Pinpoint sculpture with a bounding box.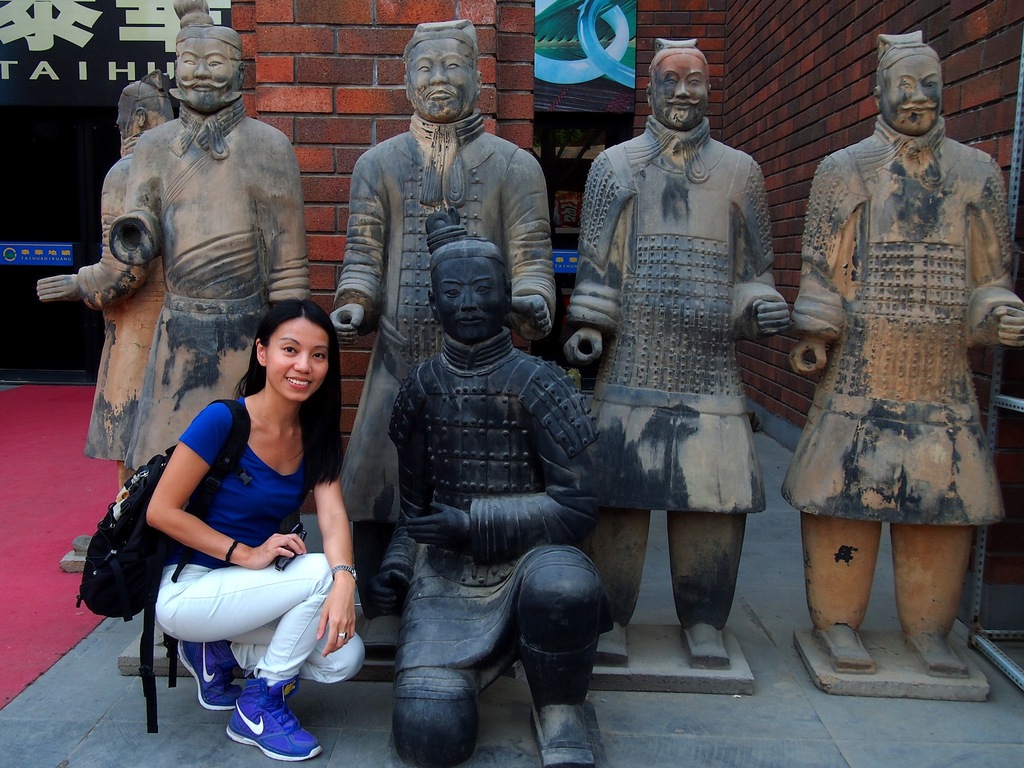
Rect(323, 14, 572, 597).
